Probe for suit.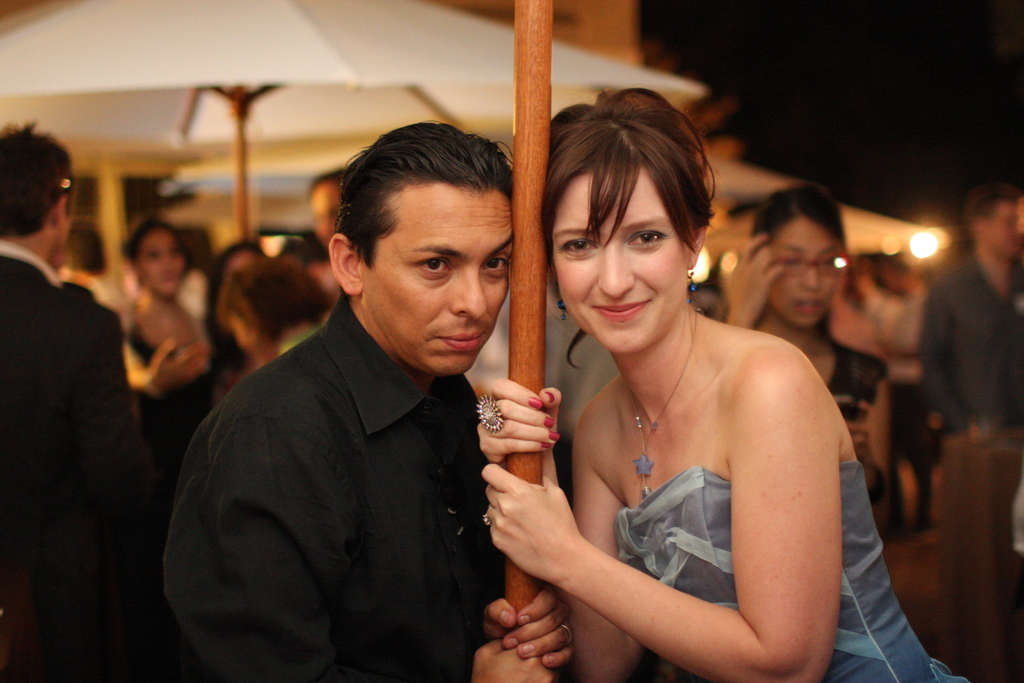
Probe result: {"left": 0, "top": 247, "right": 136, "bottom": 682}.
